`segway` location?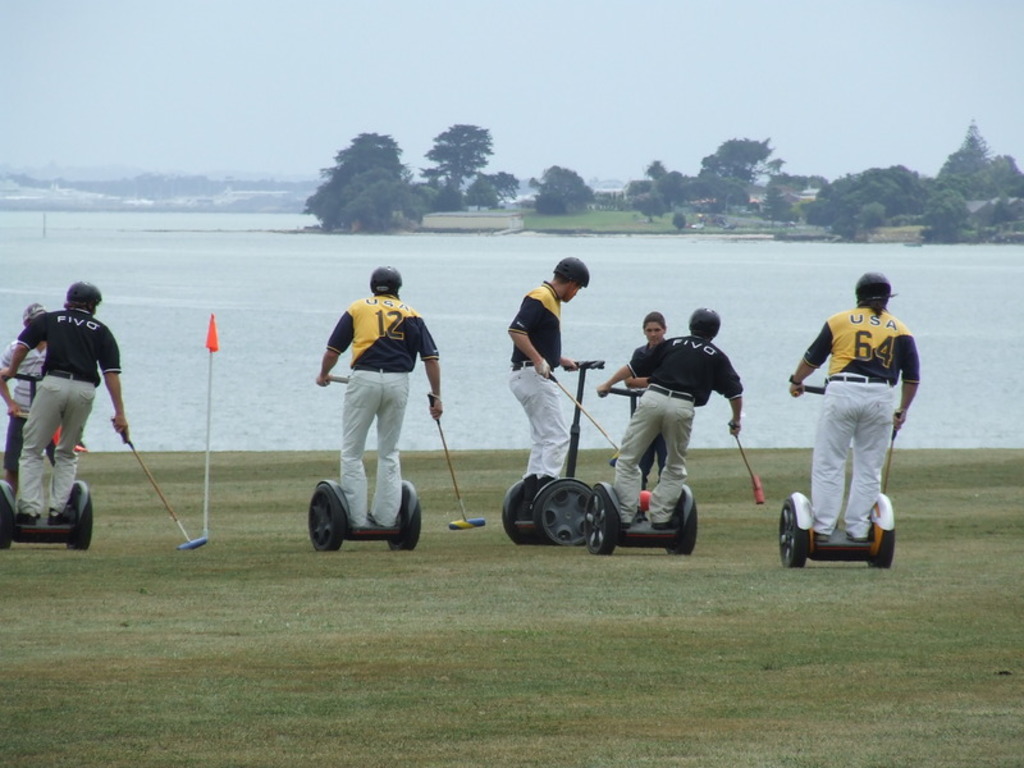
crop(0, 374, 92, 553)
